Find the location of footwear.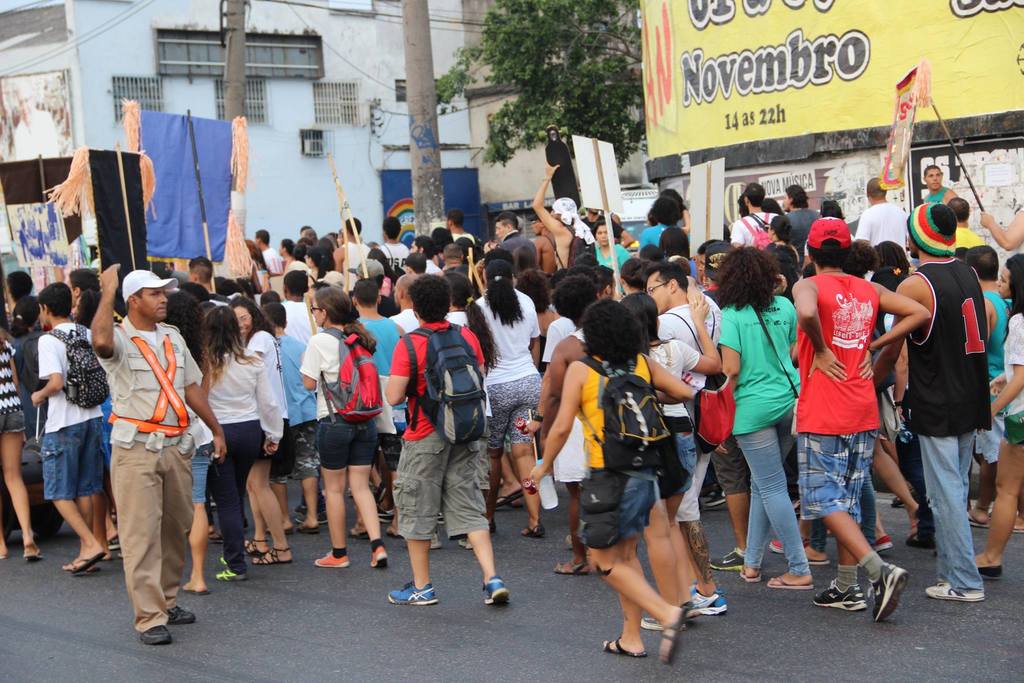
Location: (975,568,1004,579).
